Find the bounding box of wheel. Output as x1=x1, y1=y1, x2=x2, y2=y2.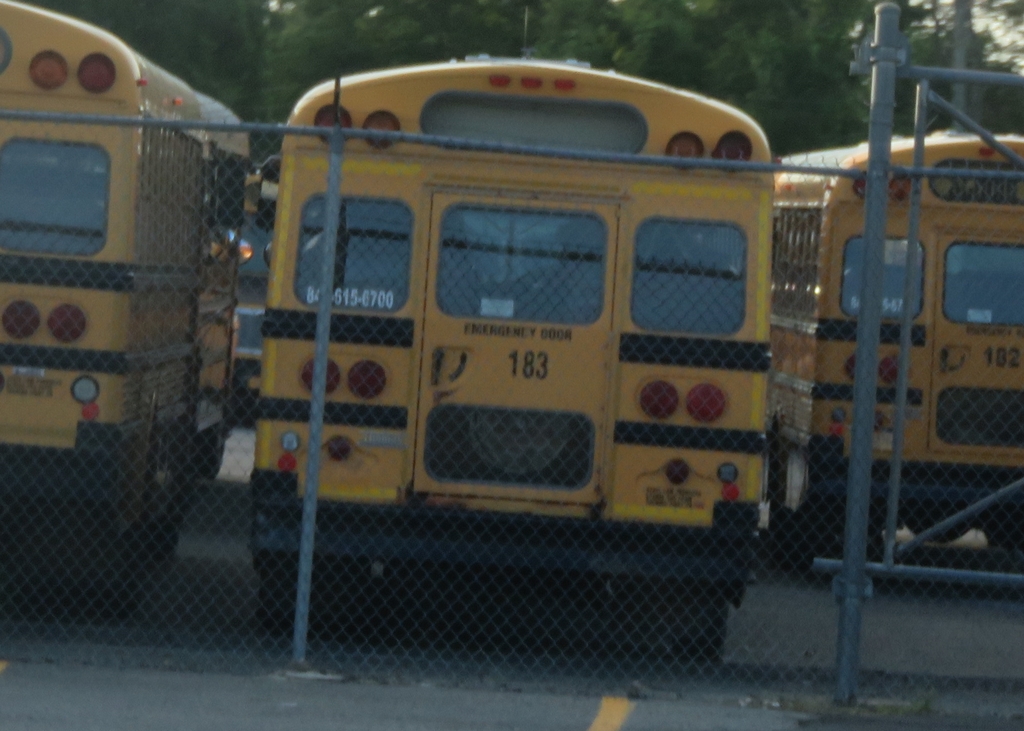
x1=670, y1=587, x2=731, y2=666.
